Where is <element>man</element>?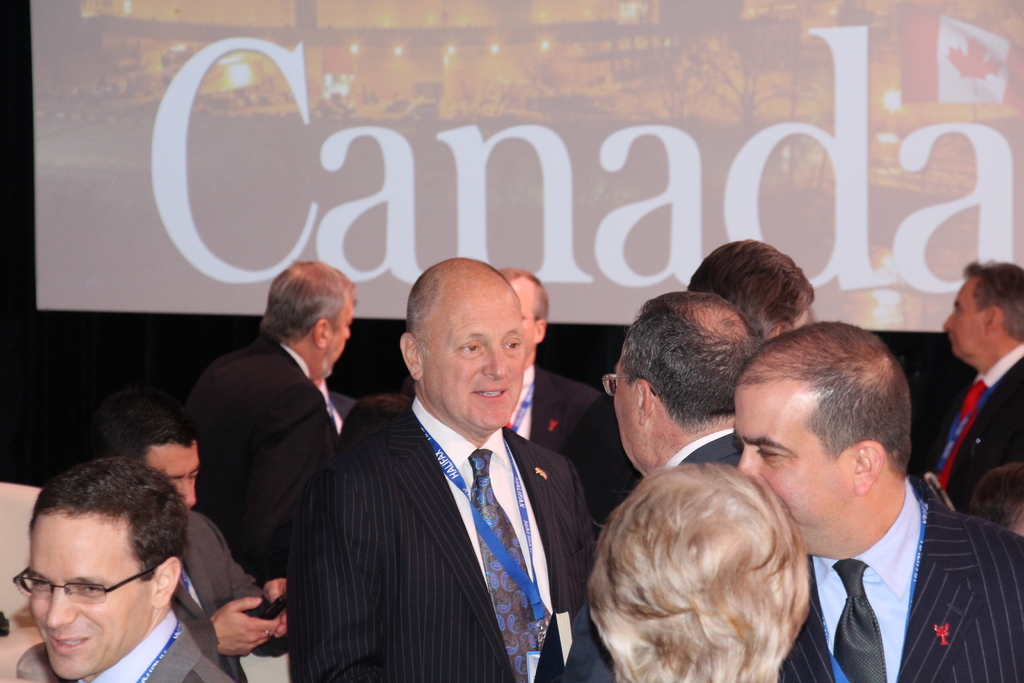
[559,290,836,682].
